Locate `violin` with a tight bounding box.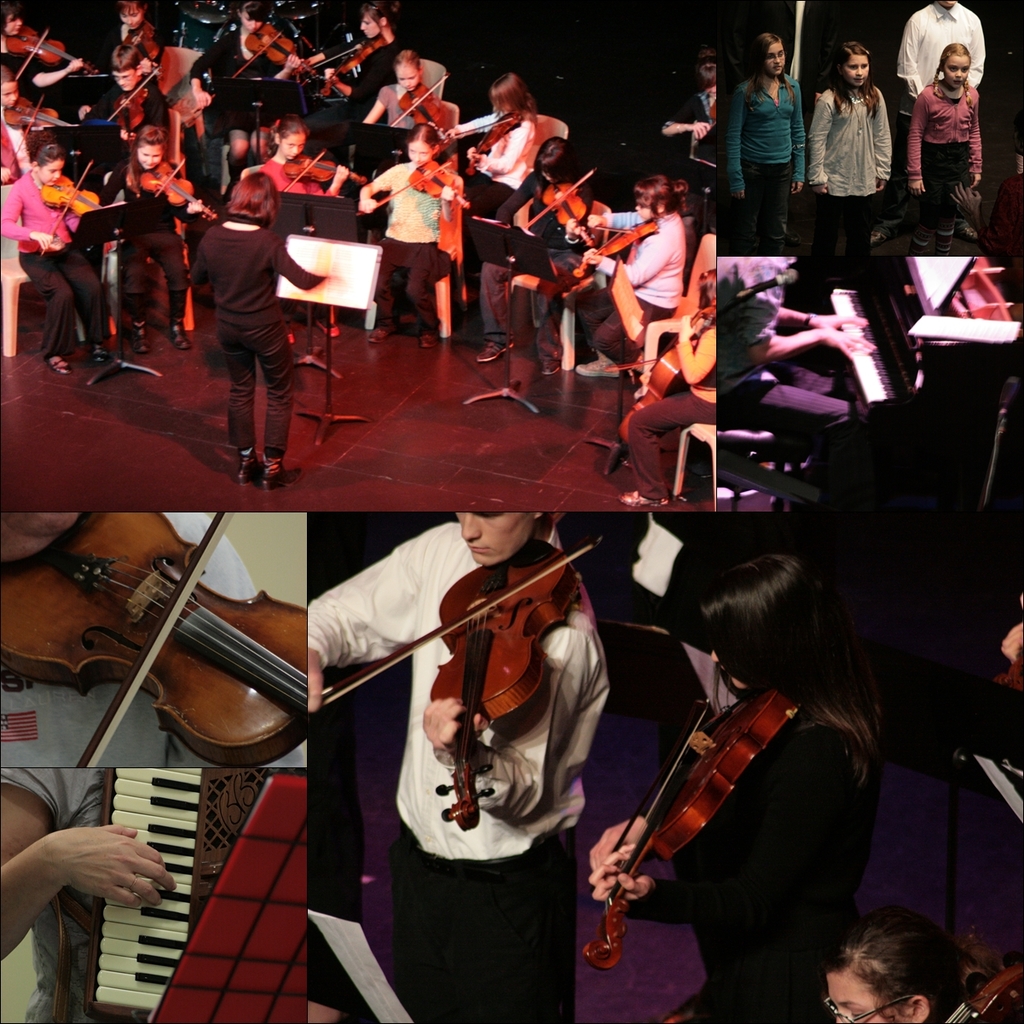
box(128, 161, 217, 214).
